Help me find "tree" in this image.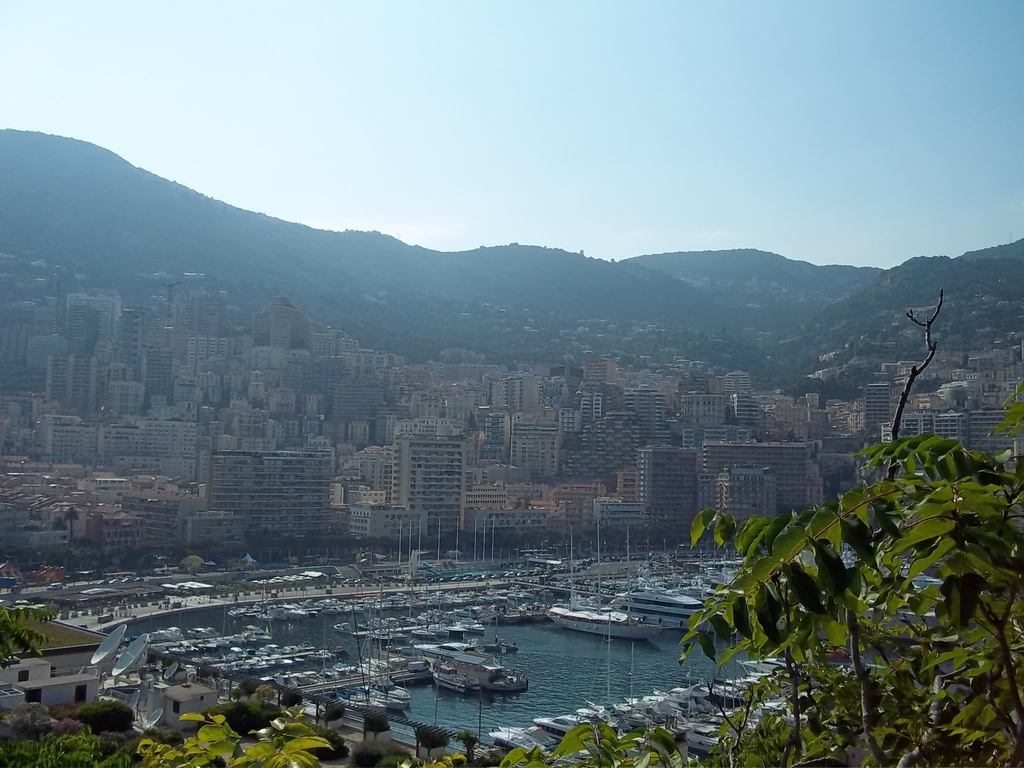
Found it: box=[132, 292, 1023, 767].
